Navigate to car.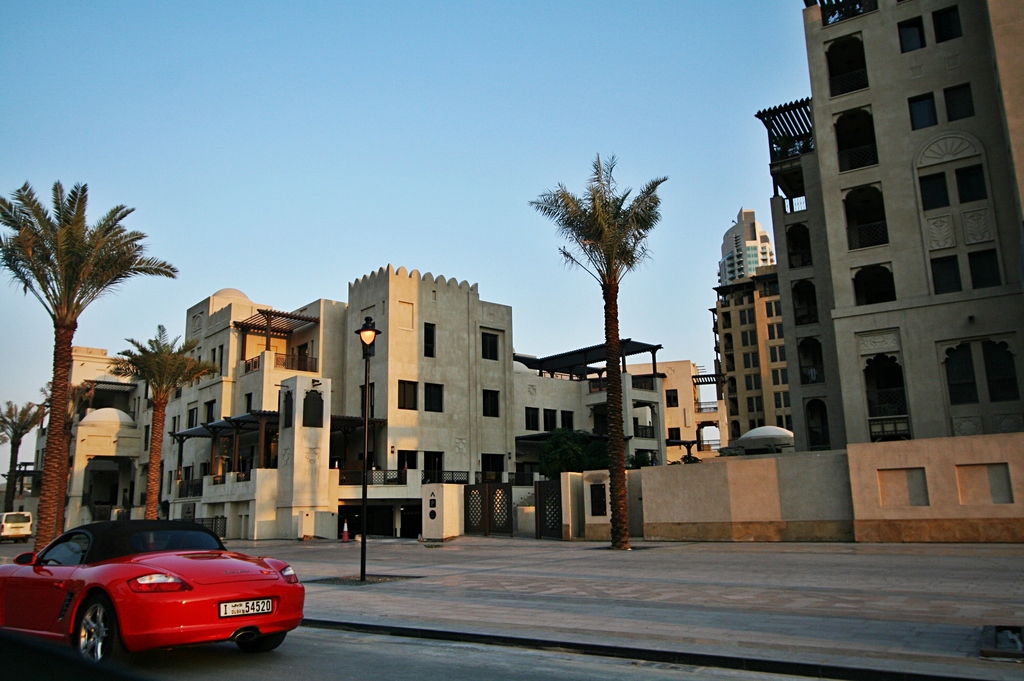
Navigation target: [0, 522, 305, 680].
